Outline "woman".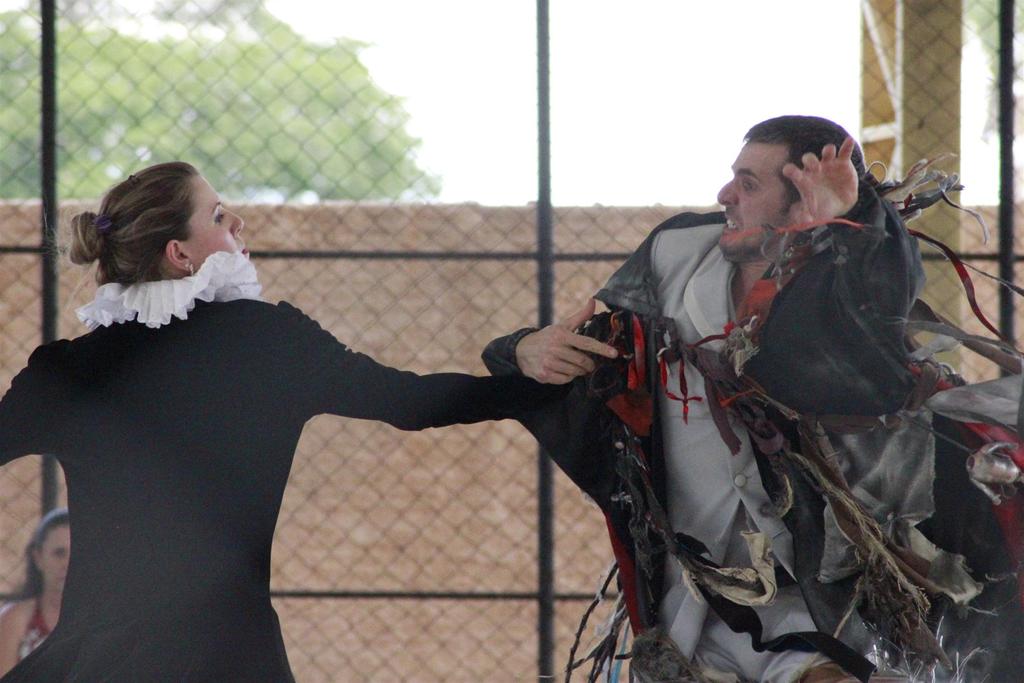
Outline: rect(0, 517, 81, 671).
